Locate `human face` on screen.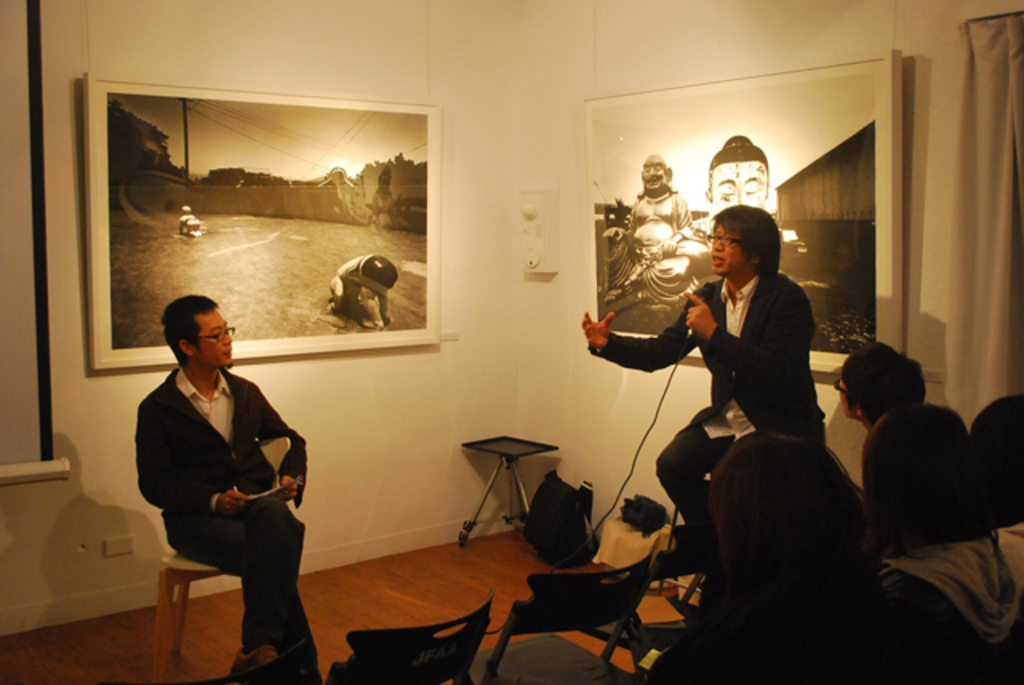
On screen at bbox=[195, 310, 242, 368].
